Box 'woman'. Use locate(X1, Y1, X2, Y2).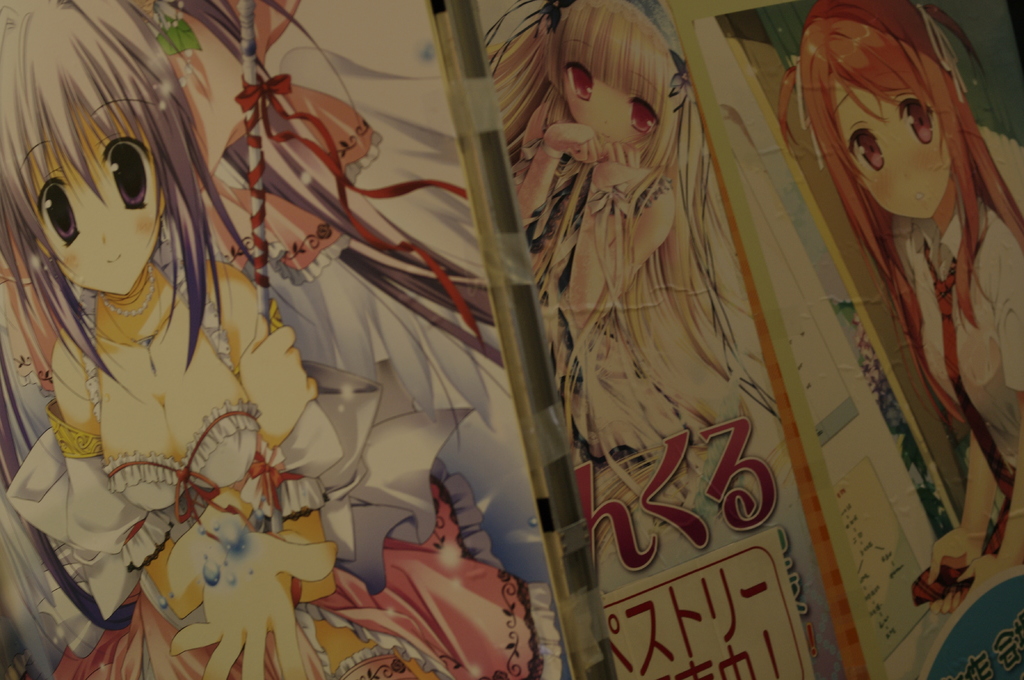
locate(0, 0, 598, 679).
